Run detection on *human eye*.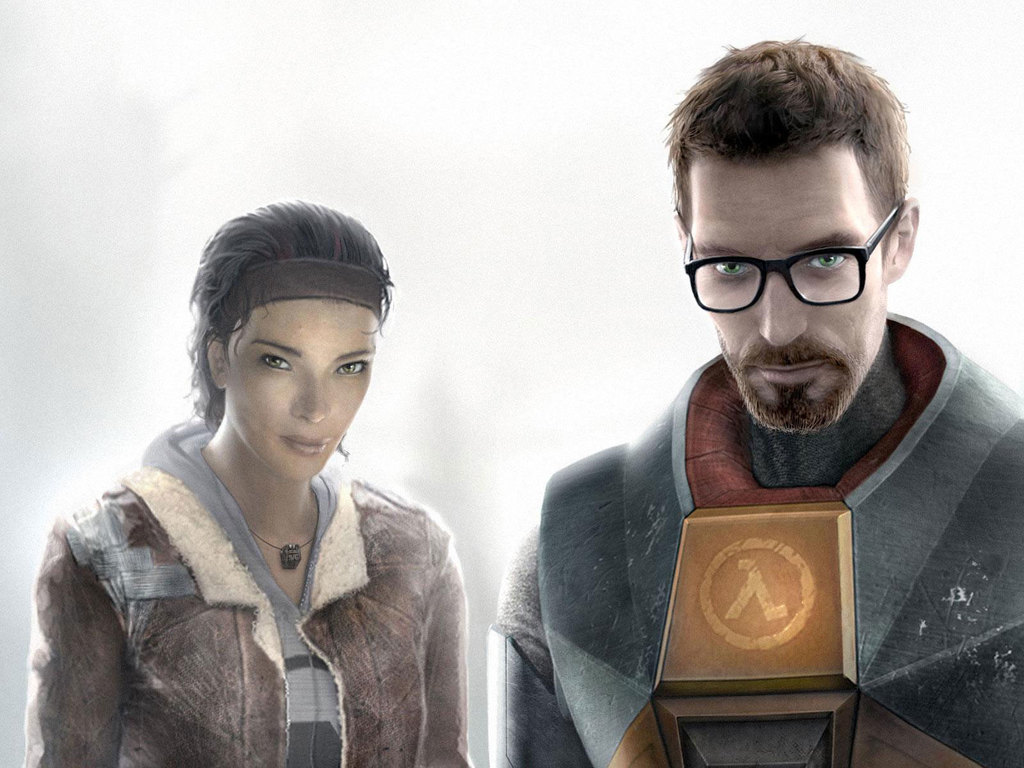
Result: 259, 349, 292, 372.
